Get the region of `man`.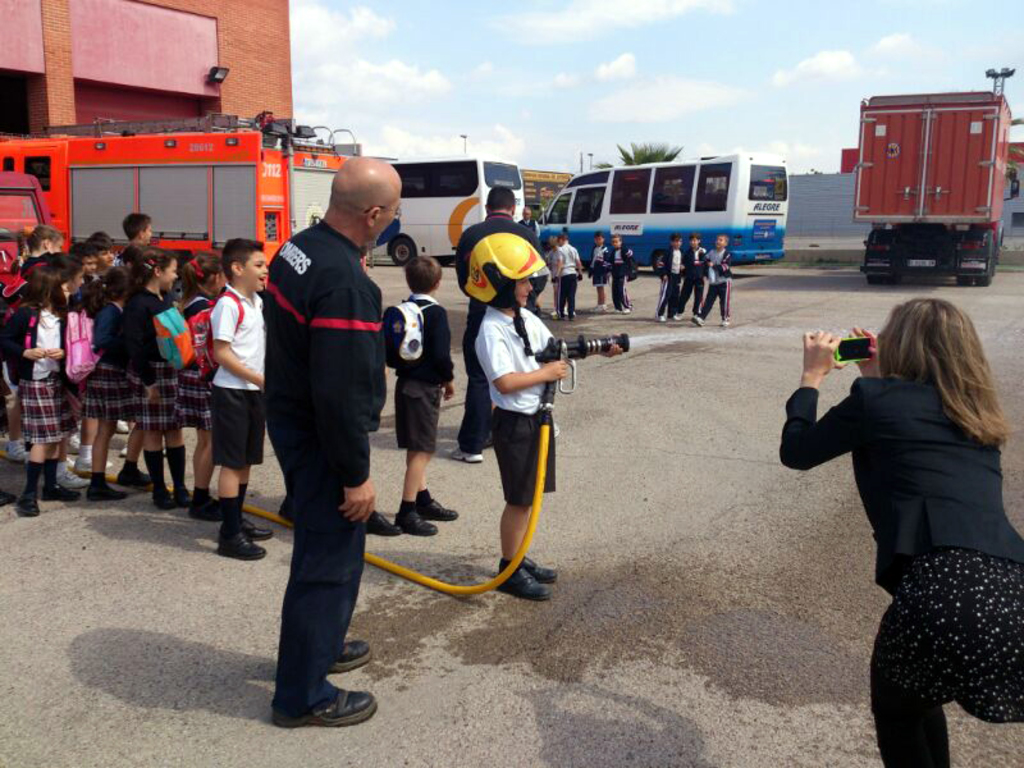
pyautogui.locateOnScreen(475, 241, 590, 605).
